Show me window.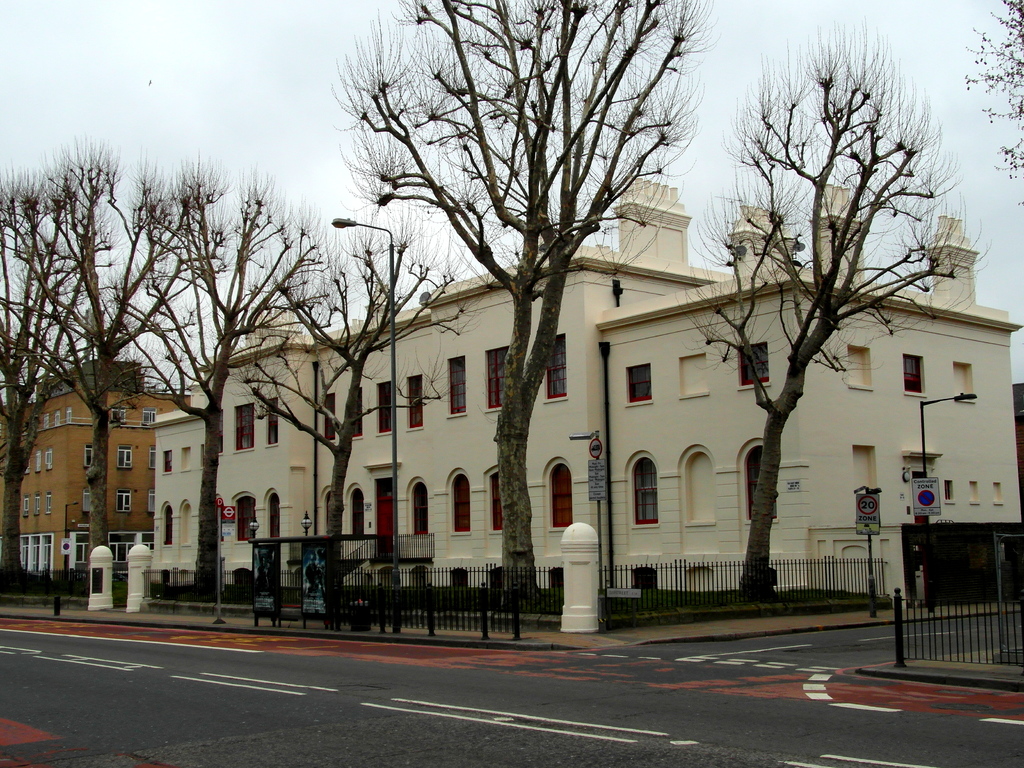
window is here: {"x1": 552, "y1": 462, "x2": 575, "y2": 529}.
